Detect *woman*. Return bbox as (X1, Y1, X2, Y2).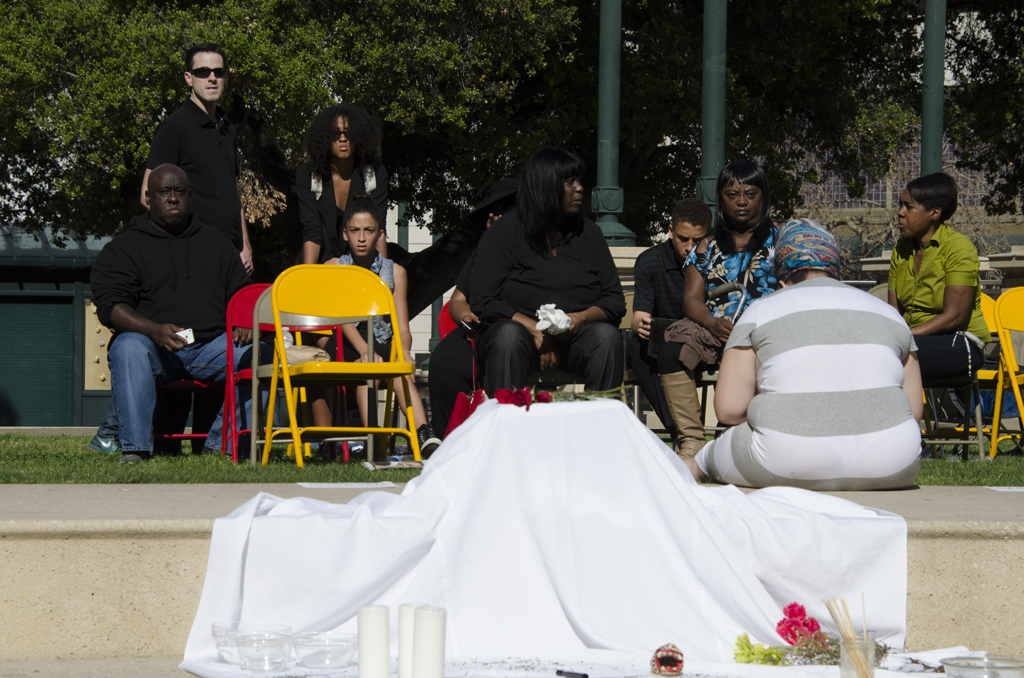
(484, 159, 628, 402).
